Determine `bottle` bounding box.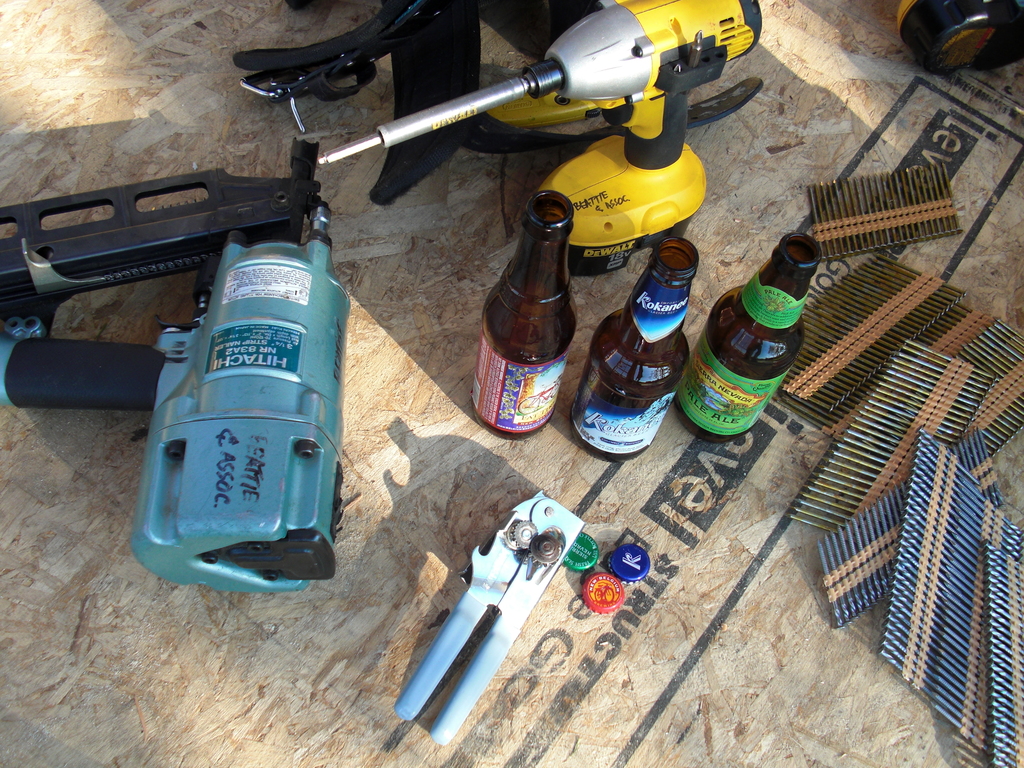
Determined: <box>572,237,698,462</box>.
